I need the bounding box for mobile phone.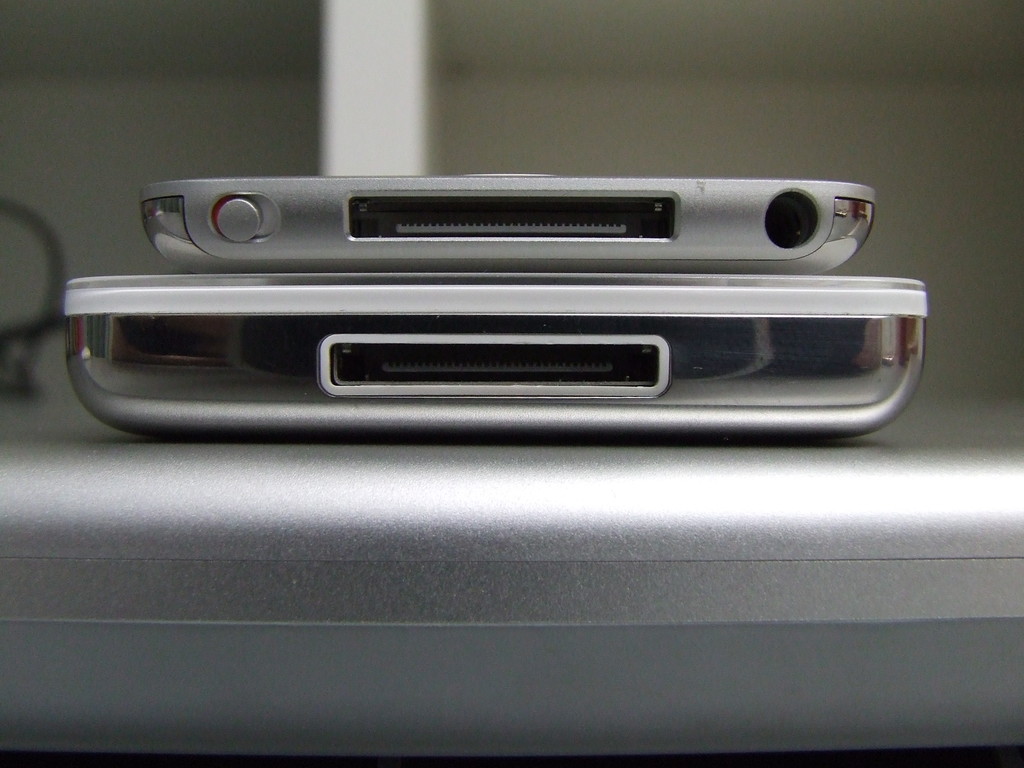
Here it is: select_region(138, 172, 880, 278).
